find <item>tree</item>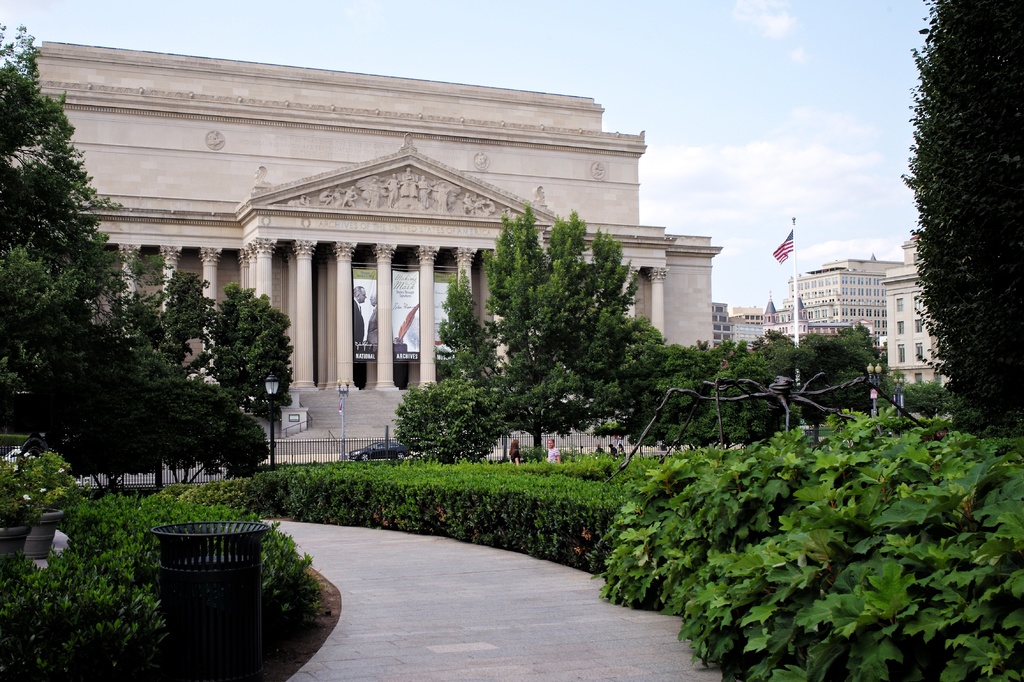
x1=908, y1=12, x2=1014, y2=427
